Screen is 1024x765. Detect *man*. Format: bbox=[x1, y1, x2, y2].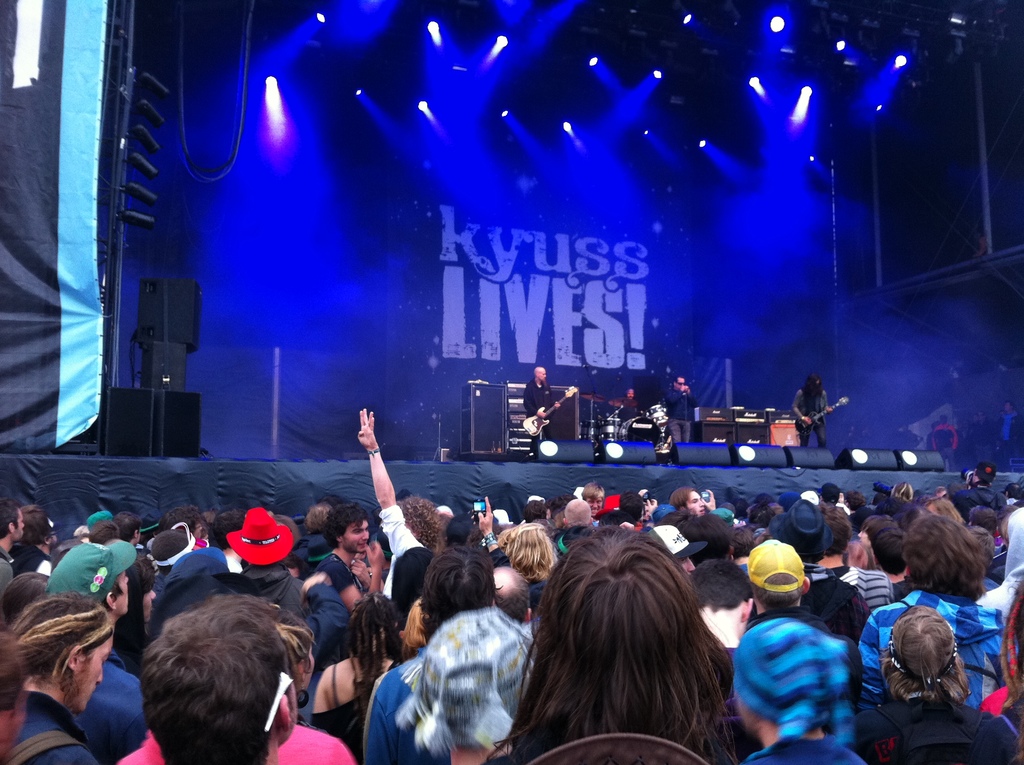
bbox=[691, 555, 770, 764].
